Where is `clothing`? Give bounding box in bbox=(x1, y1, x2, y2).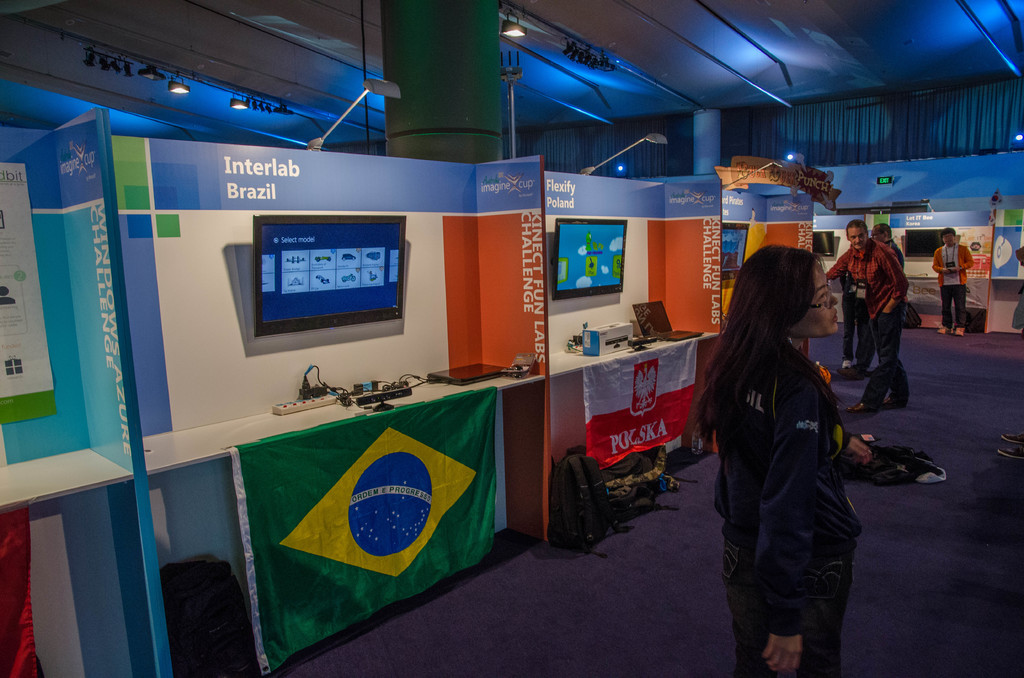
bbox=(854, 234, 904, 401).
